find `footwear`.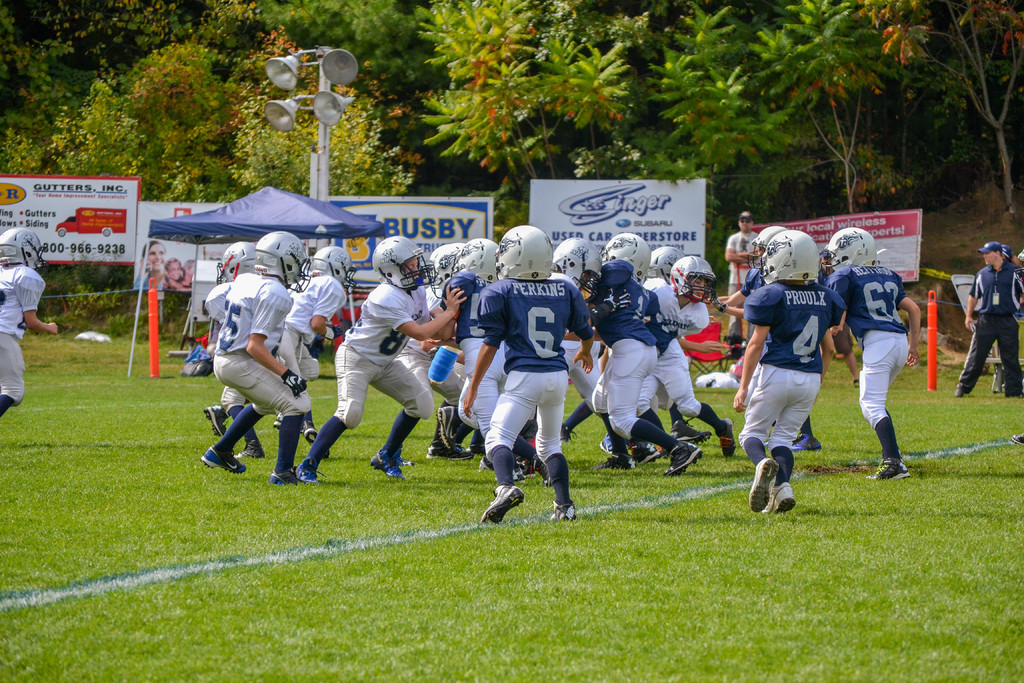
669:417:712:443.
